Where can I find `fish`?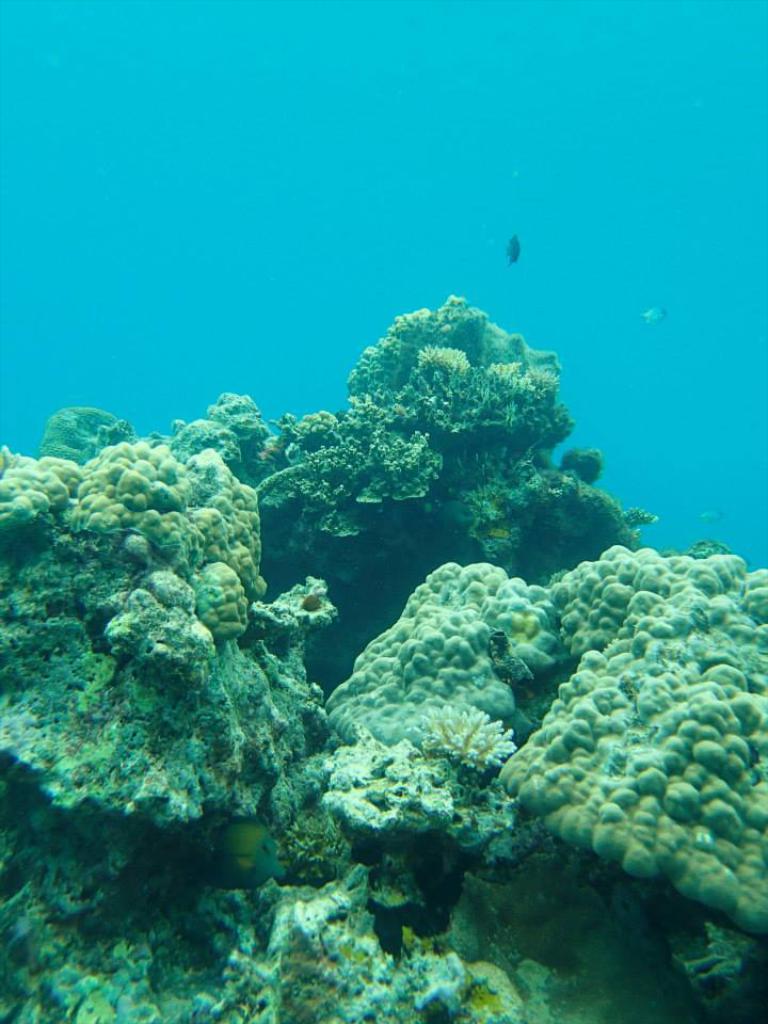
You can find it at 507:236:521:265.
